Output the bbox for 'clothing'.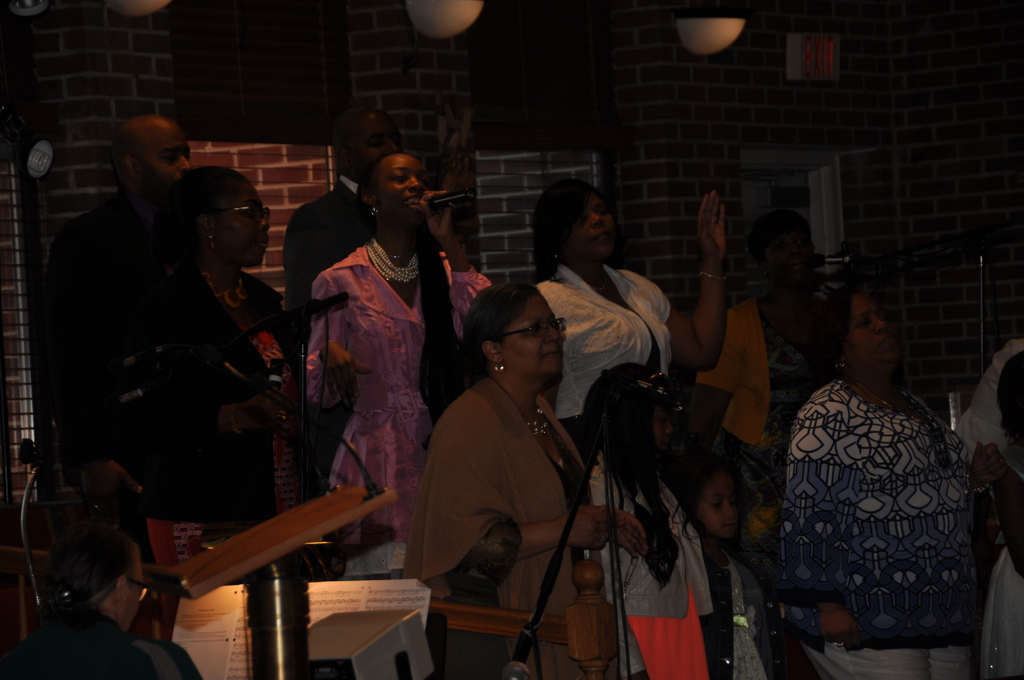
Rect(169, 274, 282, 527).
